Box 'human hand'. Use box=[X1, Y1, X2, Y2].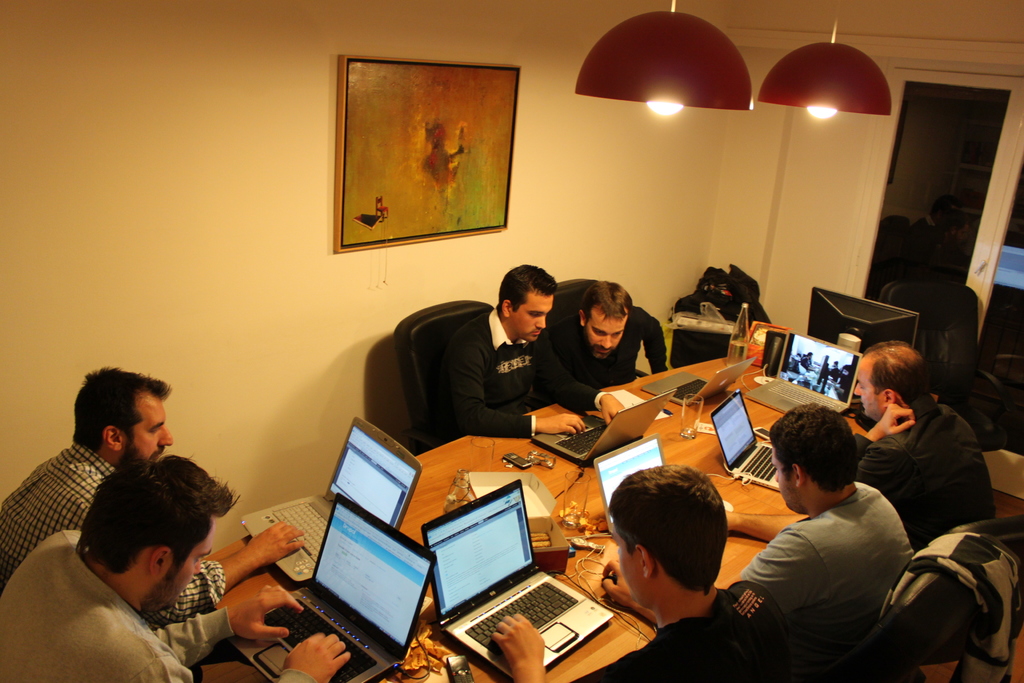
box=[602, 555, 637, 605].
